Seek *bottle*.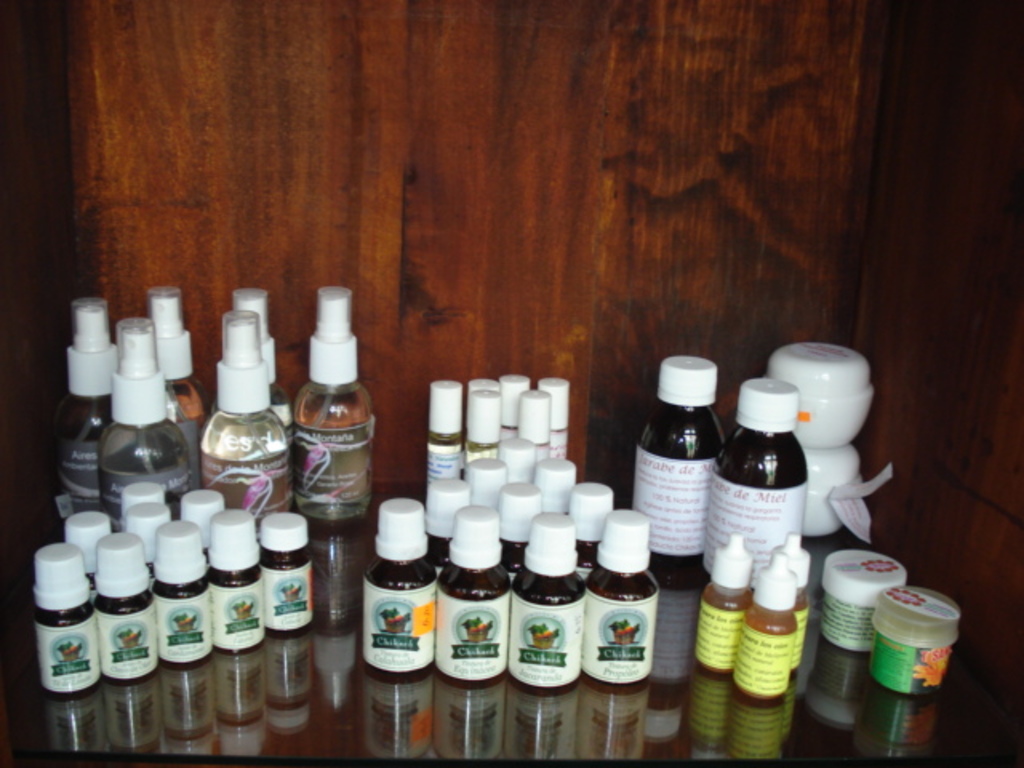
x1=229, y1=288, x2=291, y2=454.
